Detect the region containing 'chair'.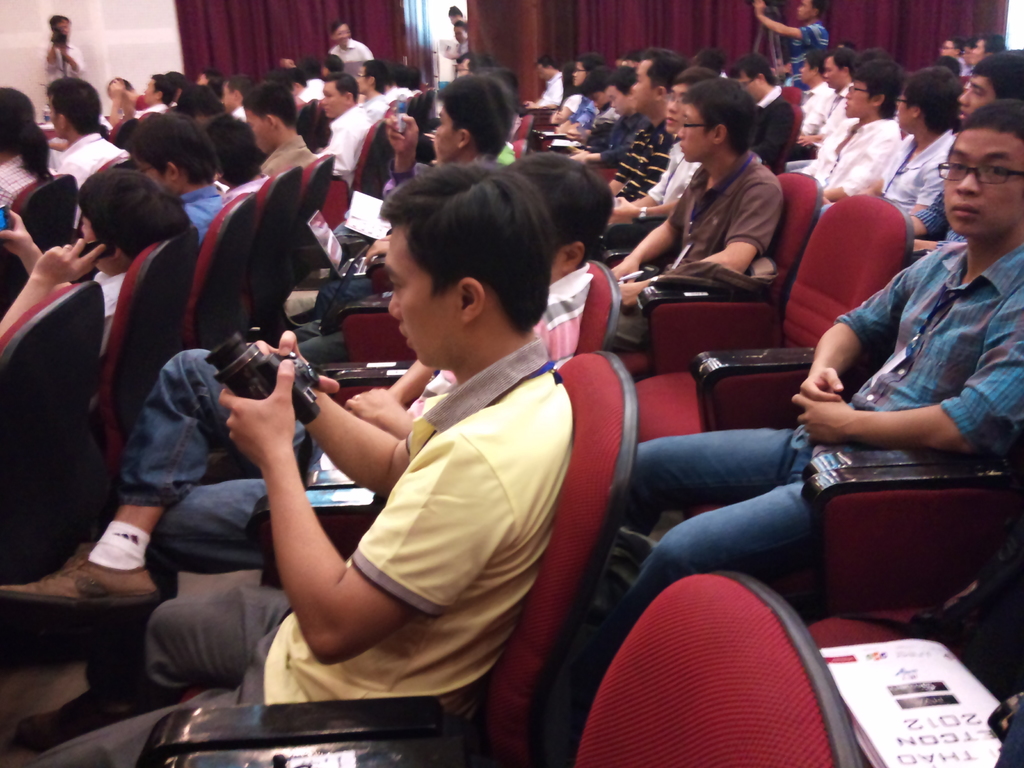
left=133, top=349, right=639, bottom=767.
